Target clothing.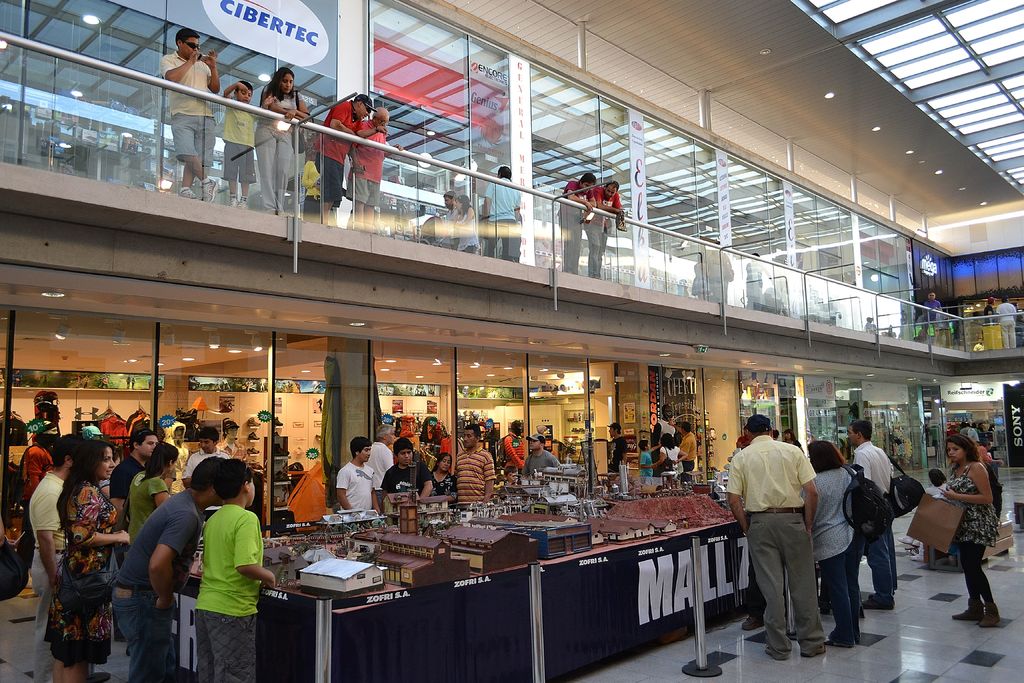
Target region: crop(525, 451, 561, 476).
